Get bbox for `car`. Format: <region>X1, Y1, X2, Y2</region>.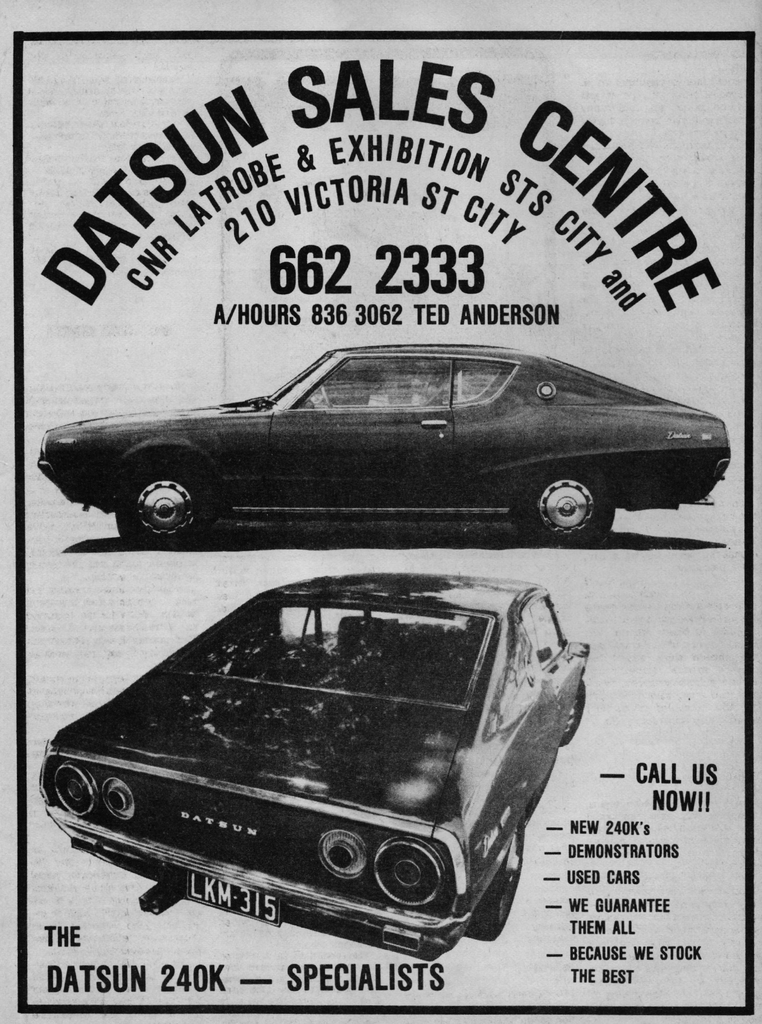
<region>36, 566, 595, 963</region>.
